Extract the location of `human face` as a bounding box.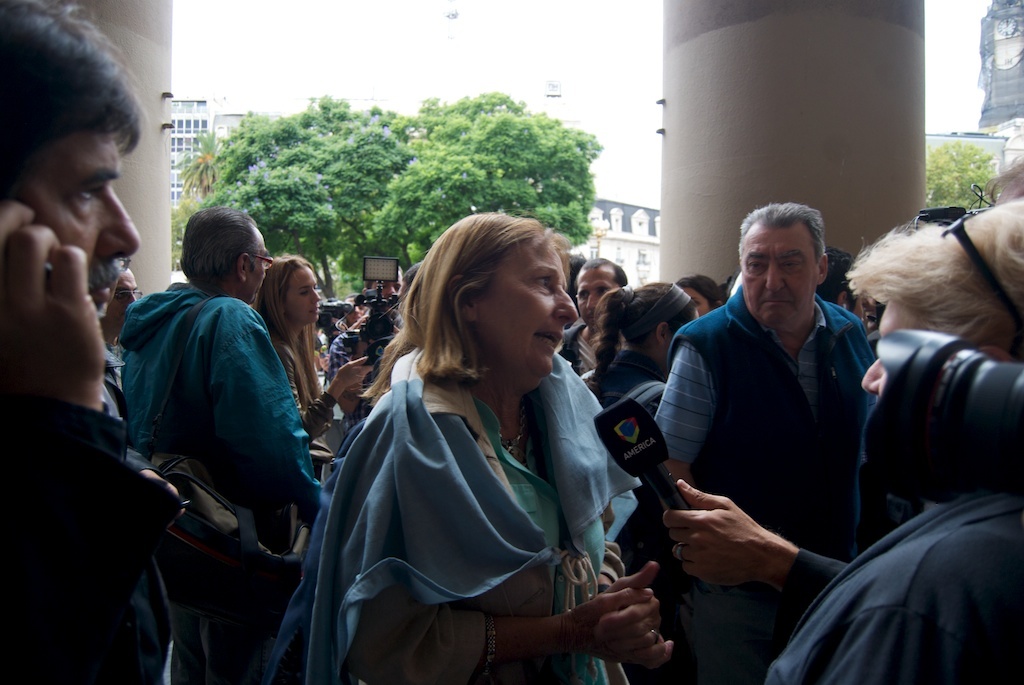
rect(738, 221, 823, 330).
